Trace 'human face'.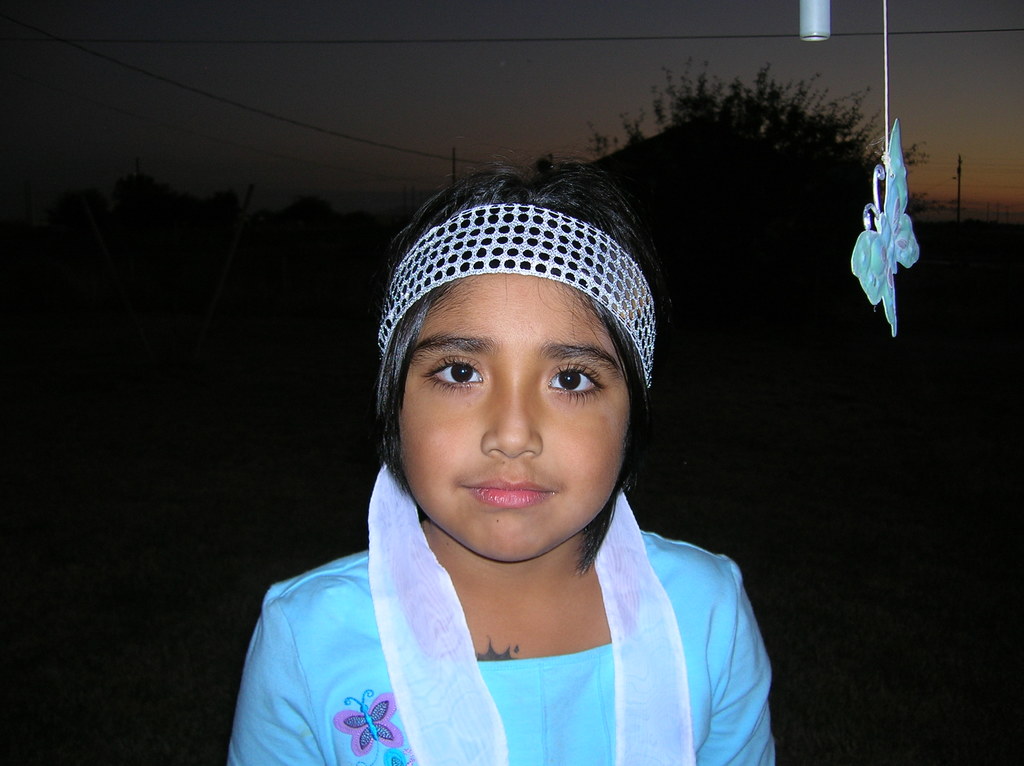
Traced to [394,255,650,563].
